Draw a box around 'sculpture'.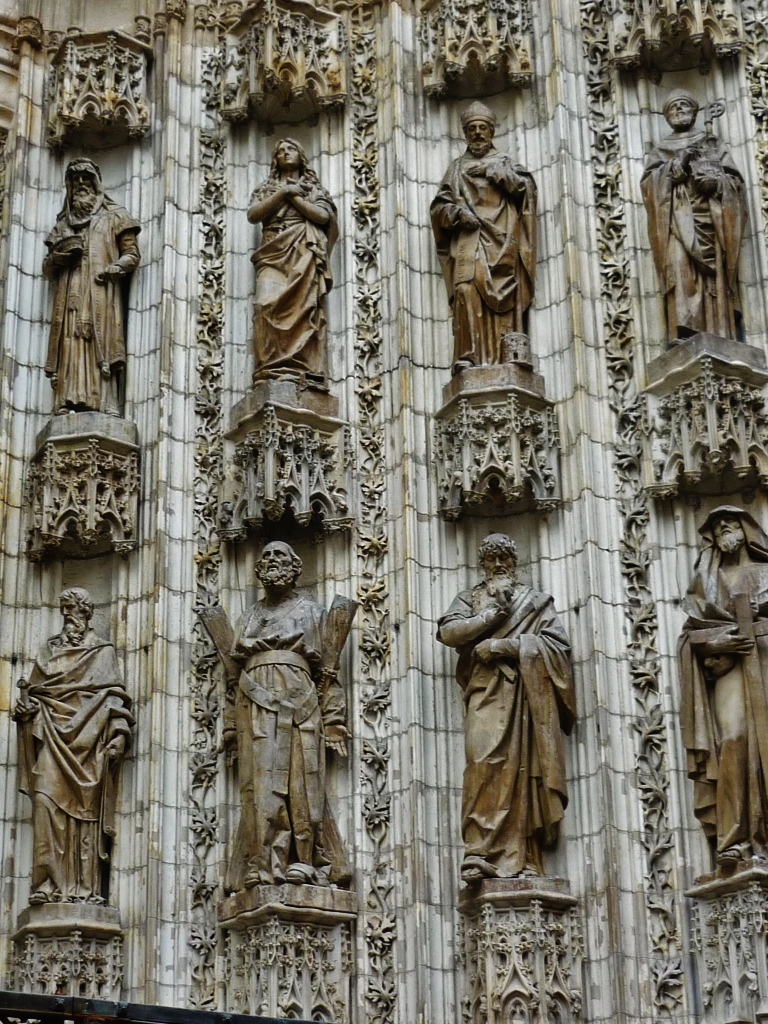
detection(442, 545, 588, 911).
